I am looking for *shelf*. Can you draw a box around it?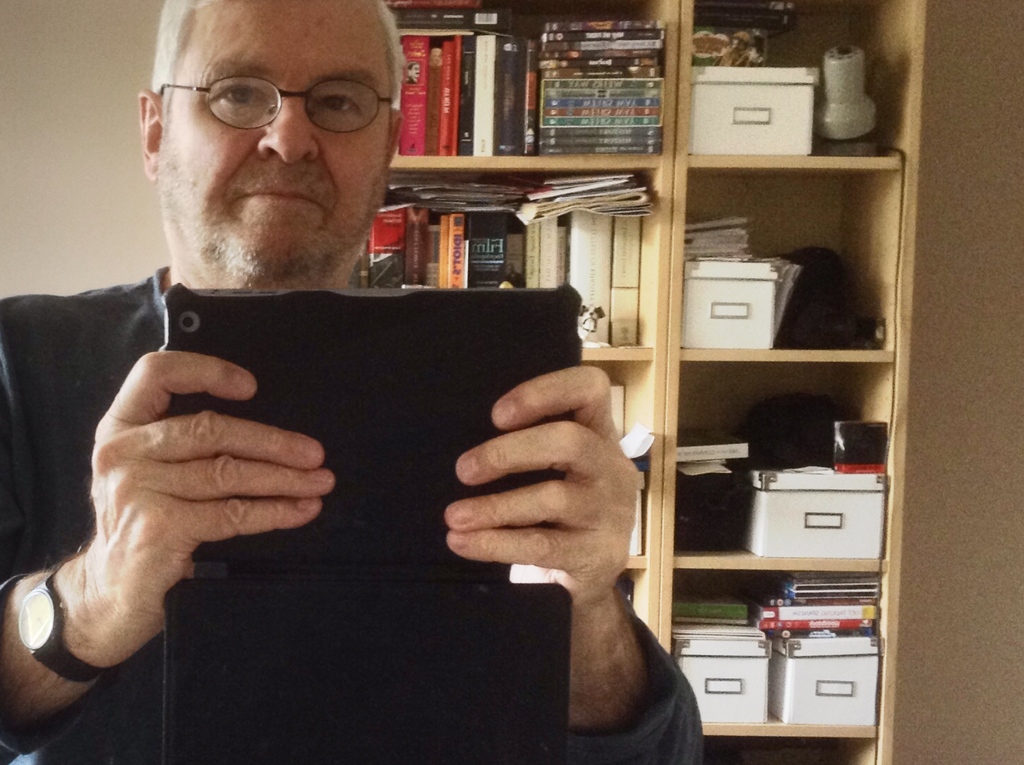
Sure, the bounding box is box(666, 563, 902, 734).
